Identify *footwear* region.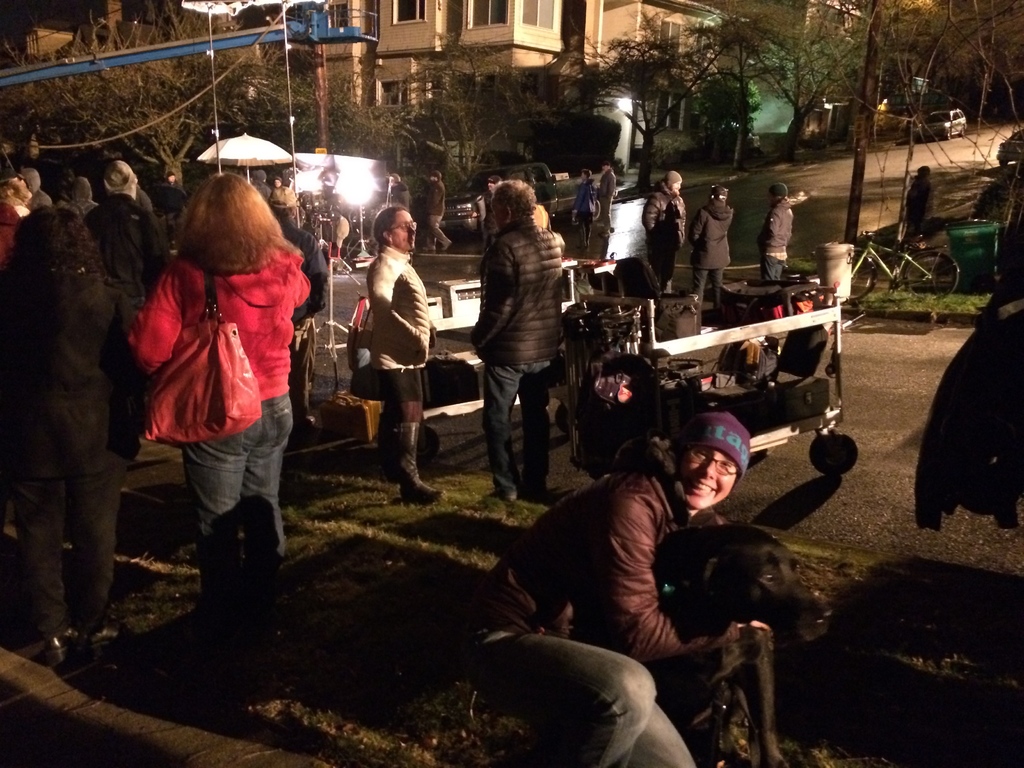
Region: x1=404, y1=420, x2=436, y2=507.
